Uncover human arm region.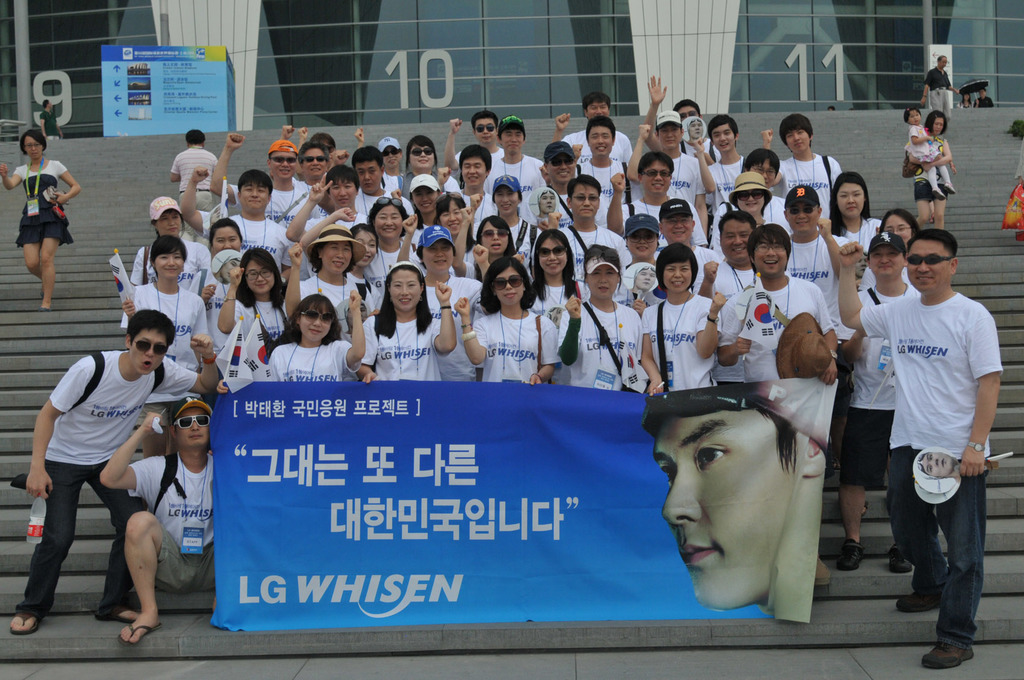
Uncovered: 691, 164, 710, 250.
